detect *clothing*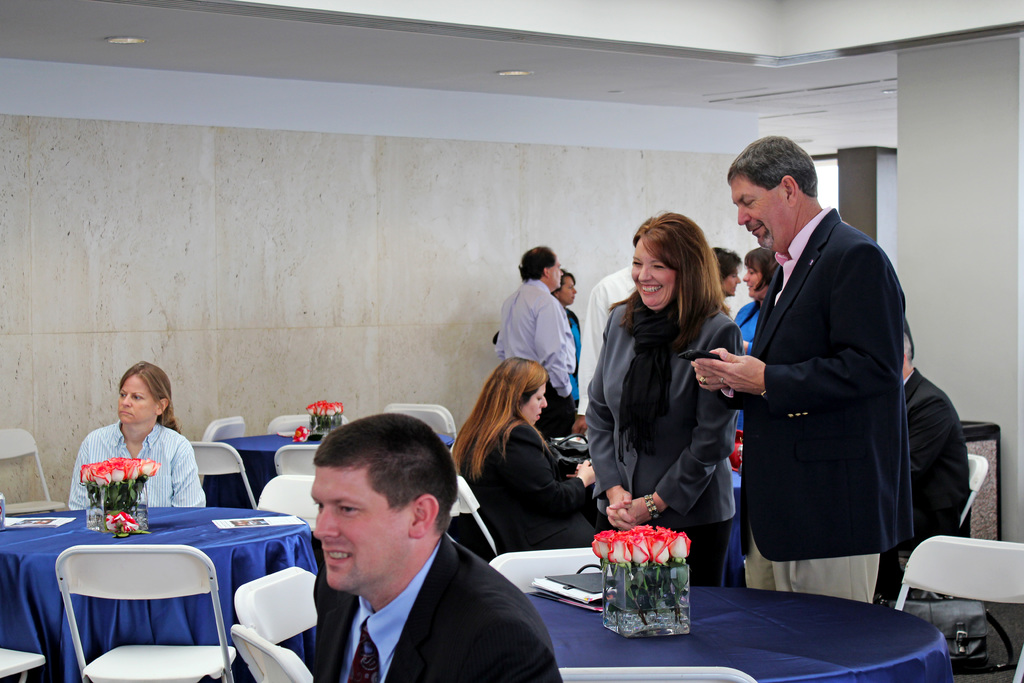
(x1=740, y1=204, x2=915, y2=607)
